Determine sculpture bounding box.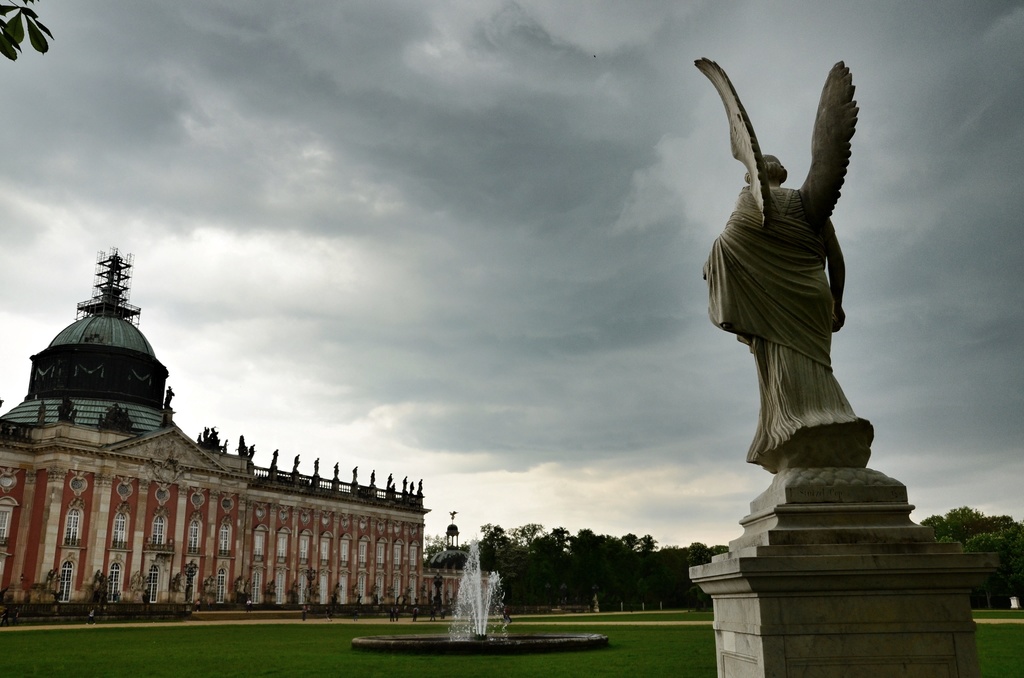
Determined: pyautogui.locateOnScreen(223, 437, 230, 457).
